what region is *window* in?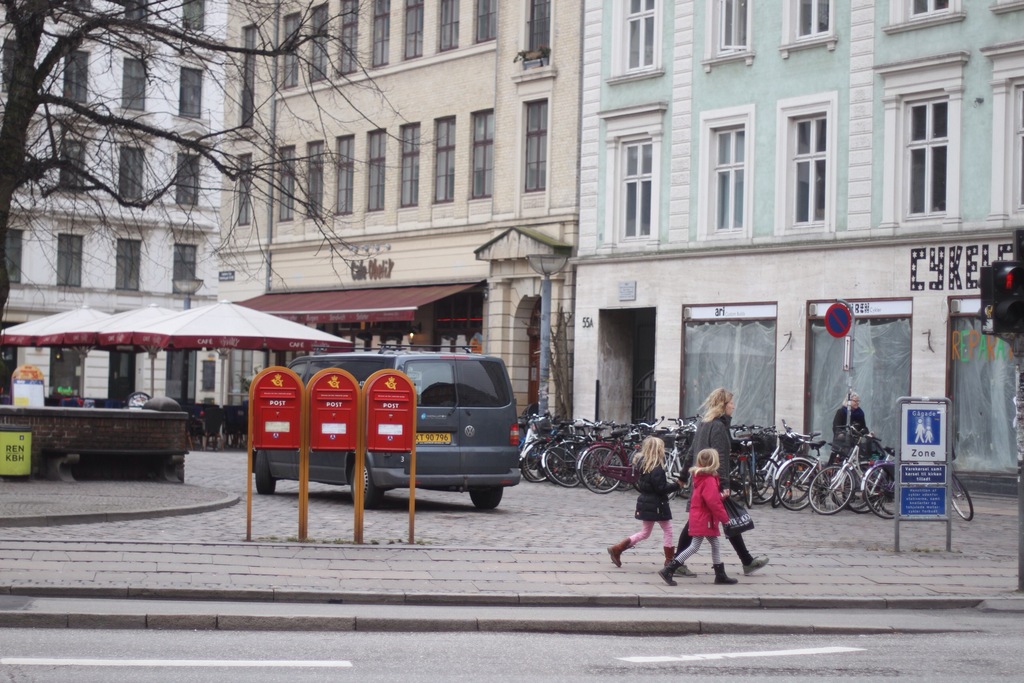
BBox(599, 118, 666, 243).
